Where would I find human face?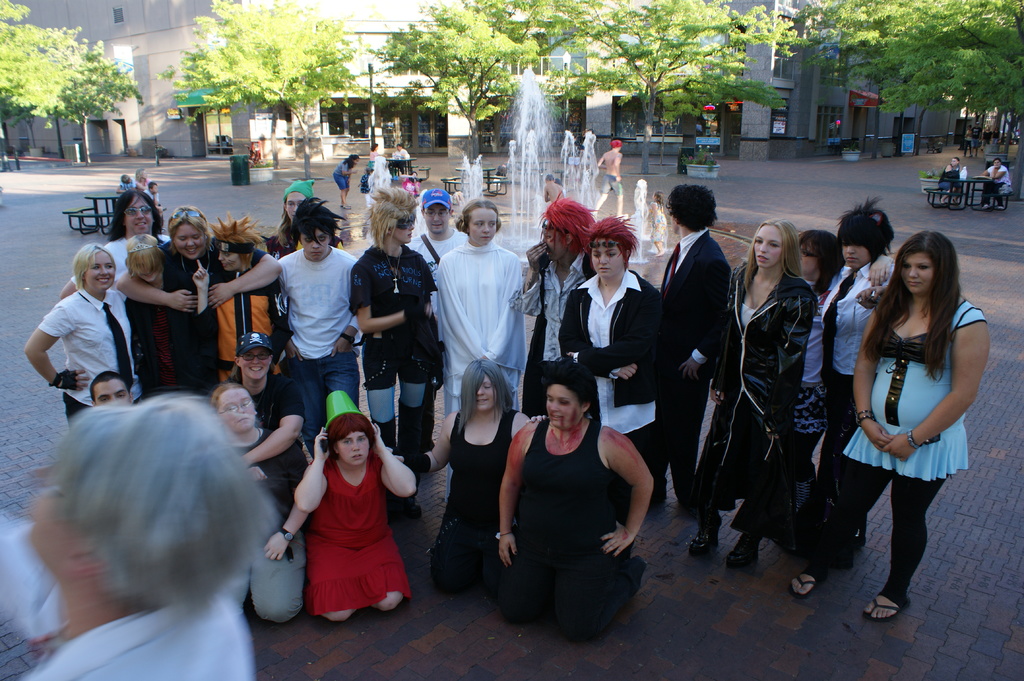
At <region>545, 221, 569, 255</region>.
